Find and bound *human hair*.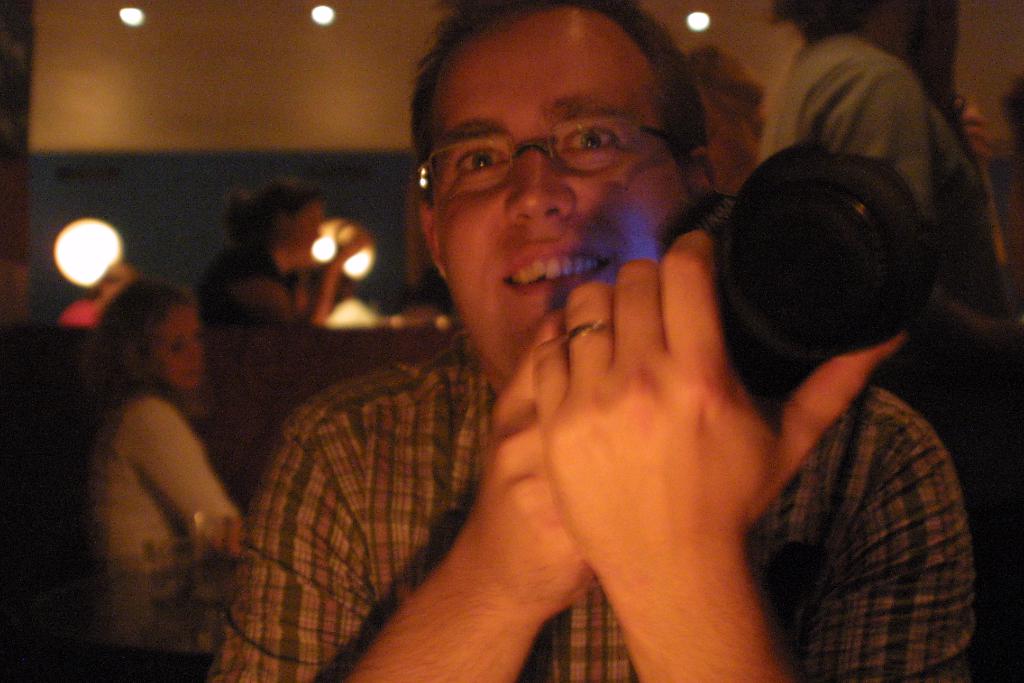
Bound: {"left": 81, "top": 276, "right": 193, "bottom": 415}.
